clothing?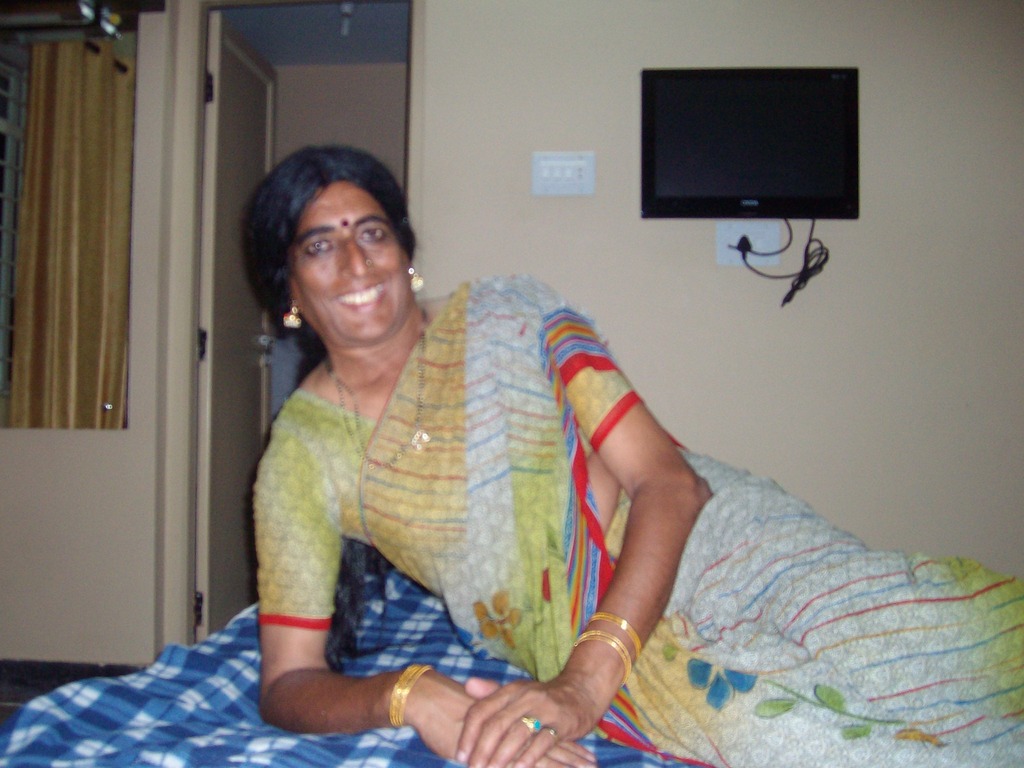
crop(255, 261, 1023, 767)
